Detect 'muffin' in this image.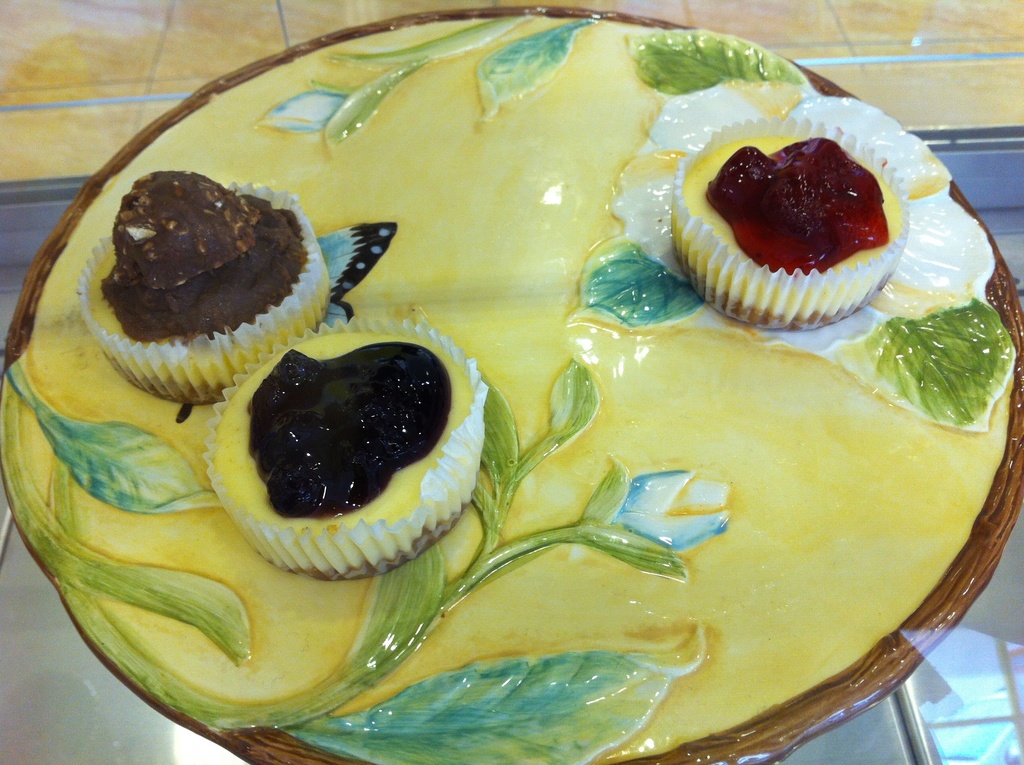
Detection: detection(211, 316, 495, 583).
